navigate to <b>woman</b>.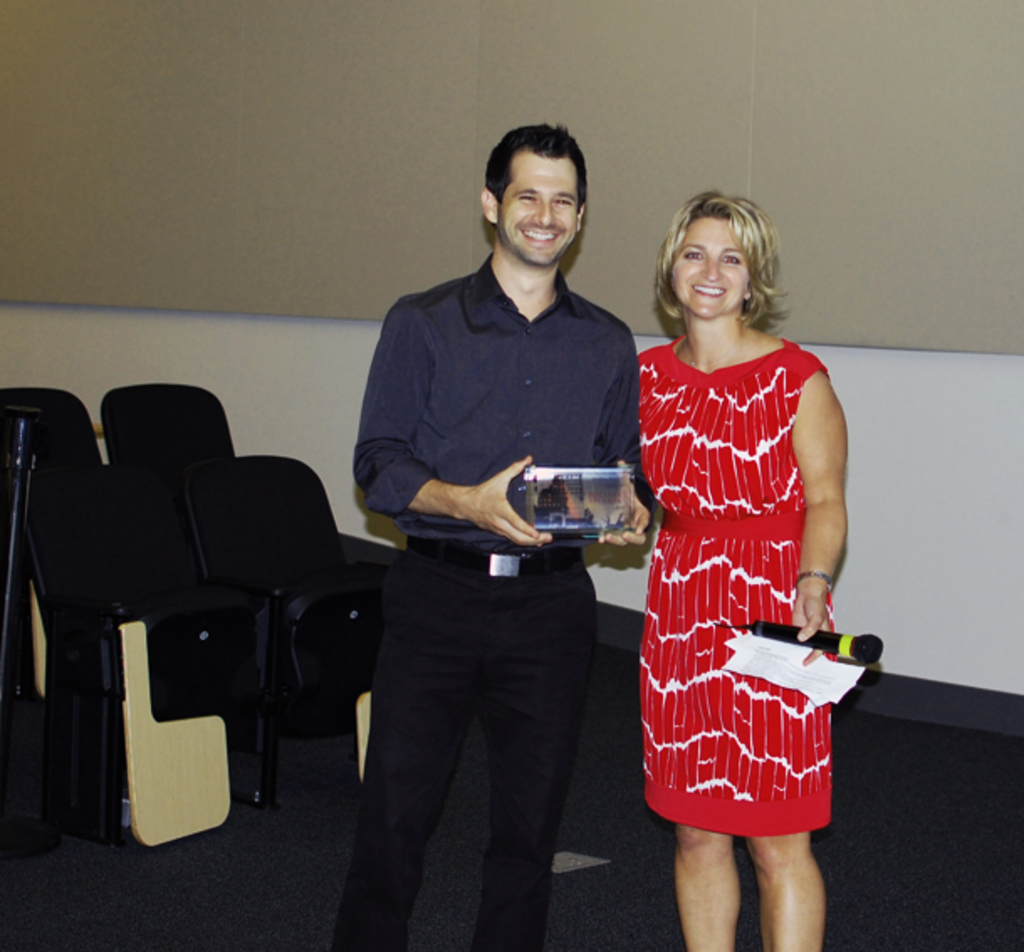
Navigation target: {"left": 614, "top": 185, "right": 870, "bottom": 918}.
